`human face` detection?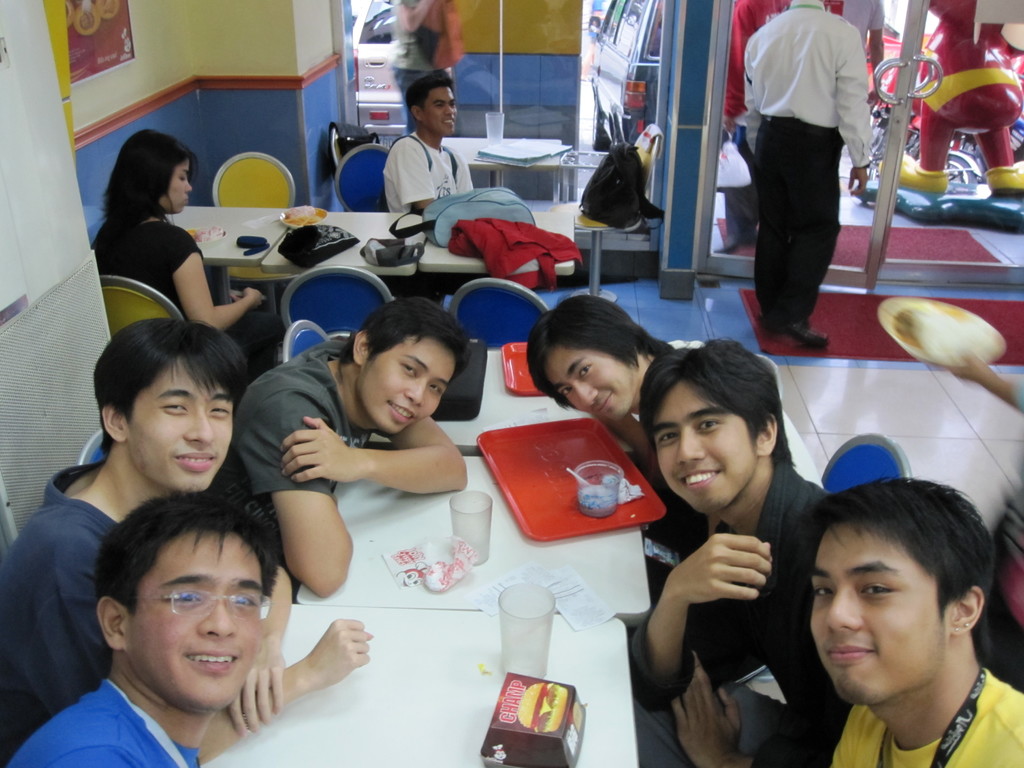
box=[367, 335, 456, 435]
